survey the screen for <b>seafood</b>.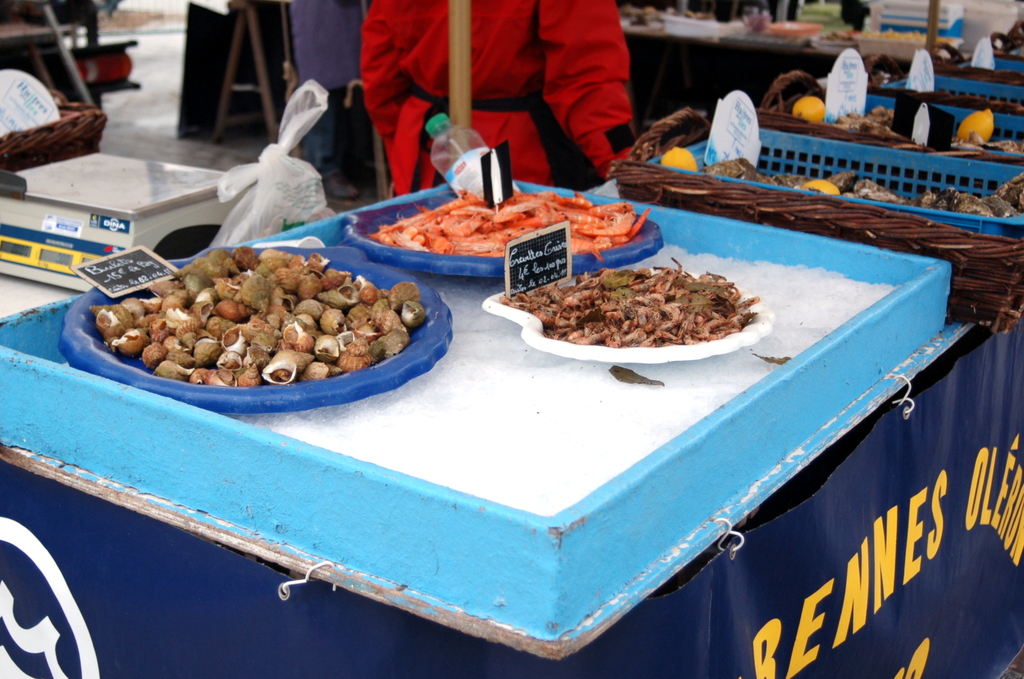
Survey found: (left=508, top=256, right=756, bottom=346).
